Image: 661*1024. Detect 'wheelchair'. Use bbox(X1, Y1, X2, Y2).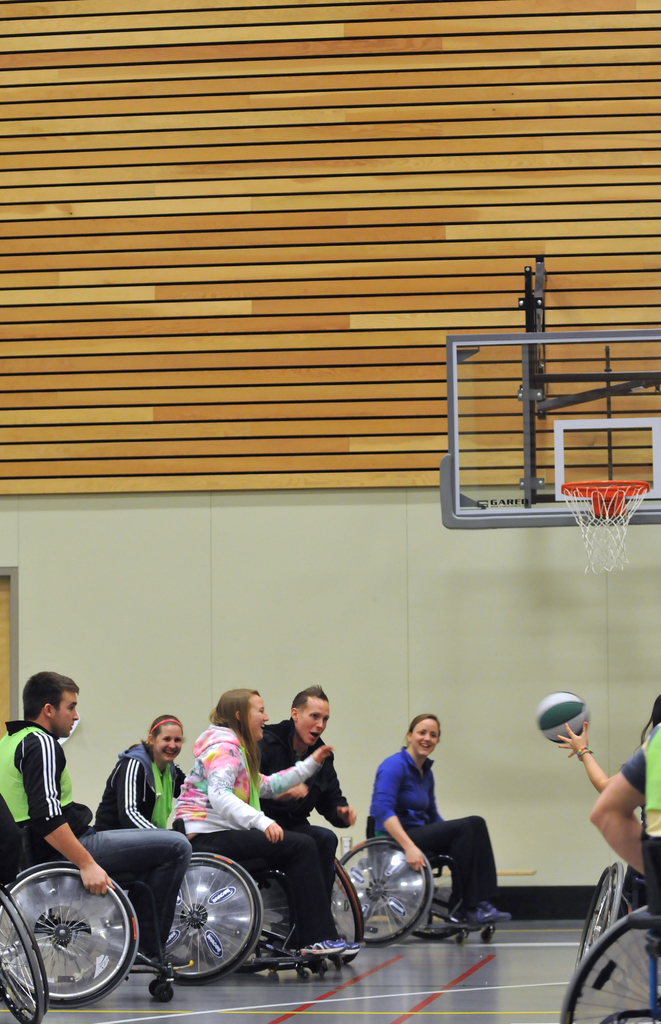
bbox(577, 856, 660, 974).
